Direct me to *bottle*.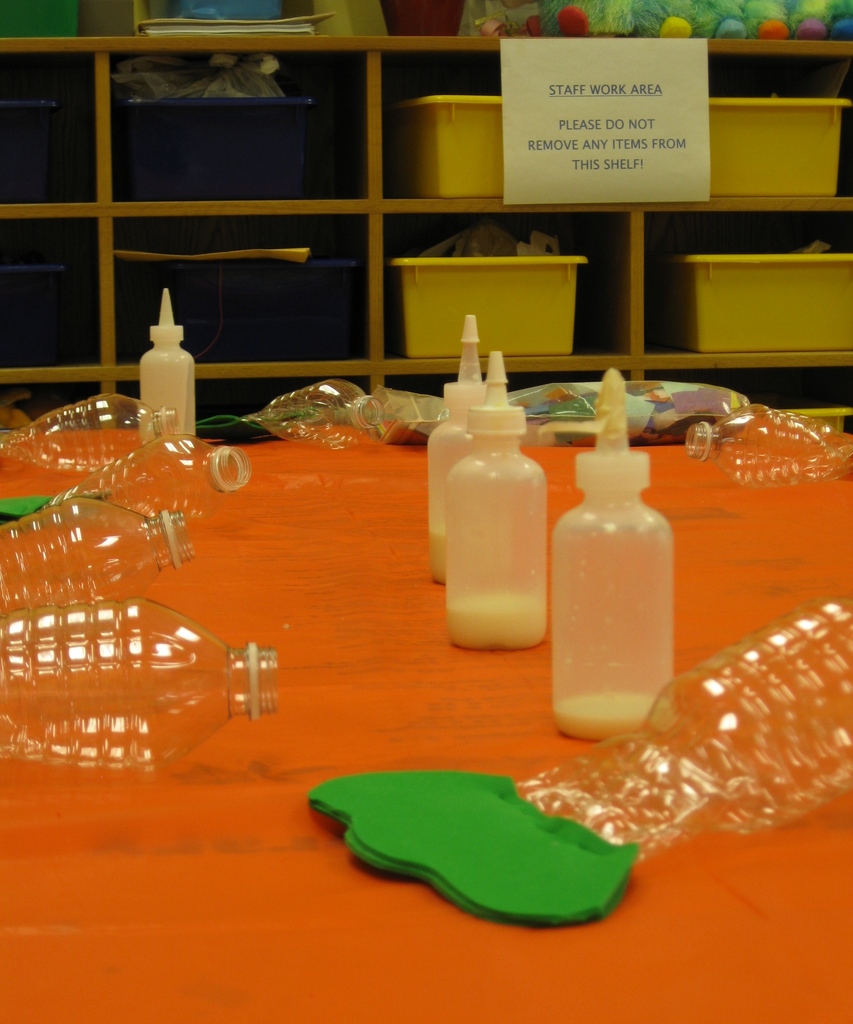
Direction: box=[513, 595, 852, 861].
